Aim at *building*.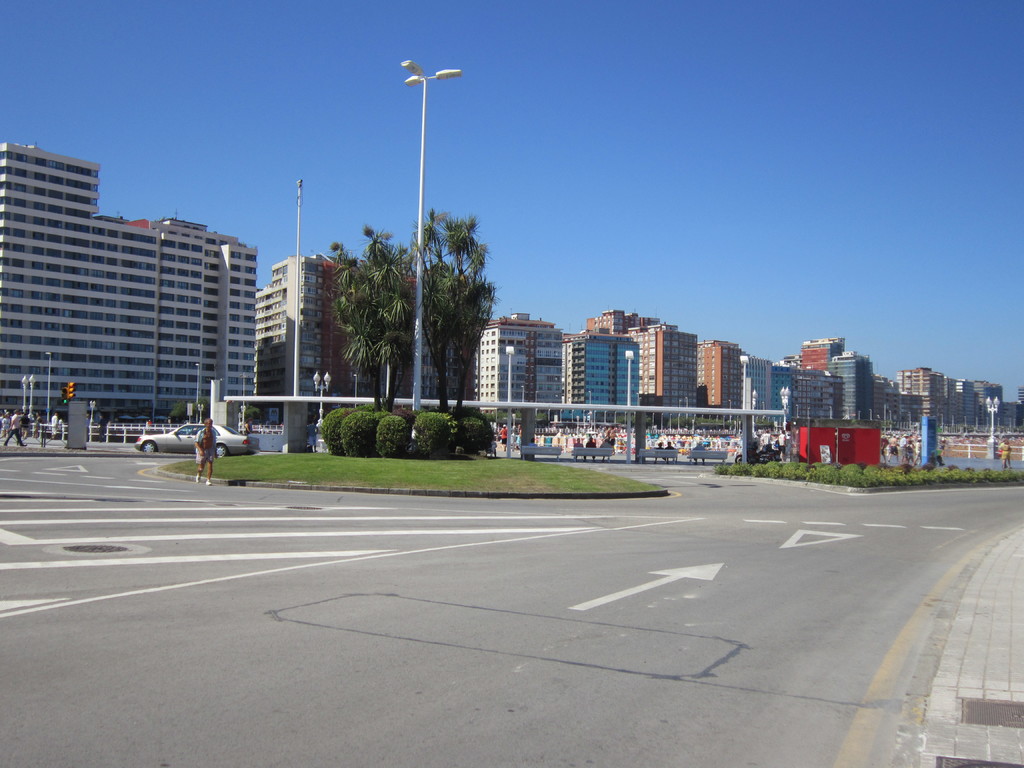
Aimed at {"x1": 259, "y1": 252, "x2": 464, "y2": 426}.
